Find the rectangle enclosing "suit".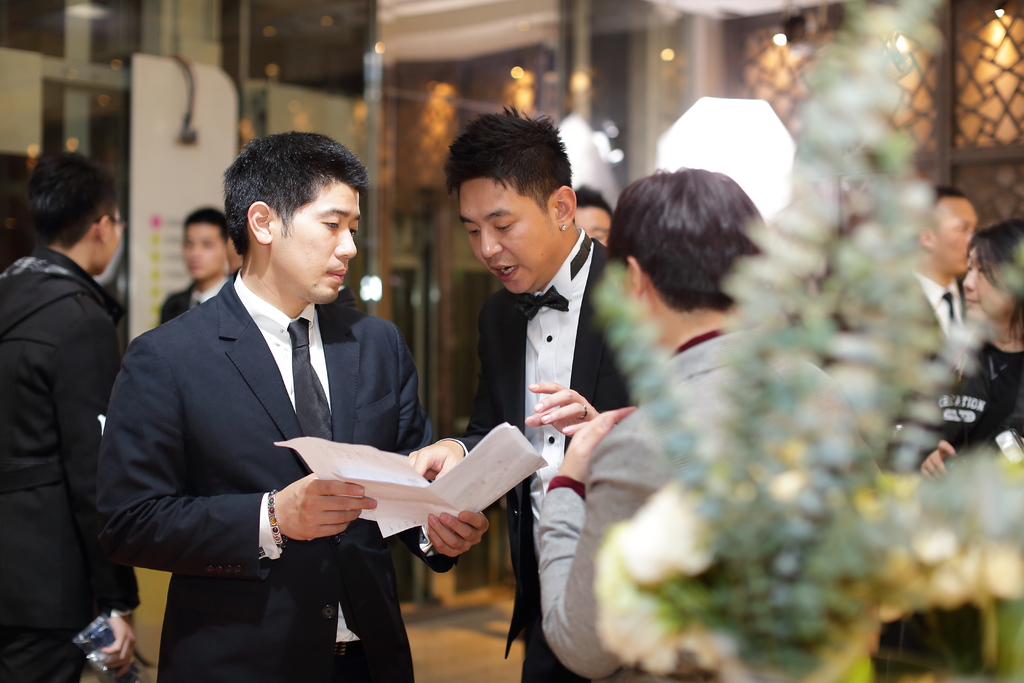
bbox(539, 320, 855, 682).
